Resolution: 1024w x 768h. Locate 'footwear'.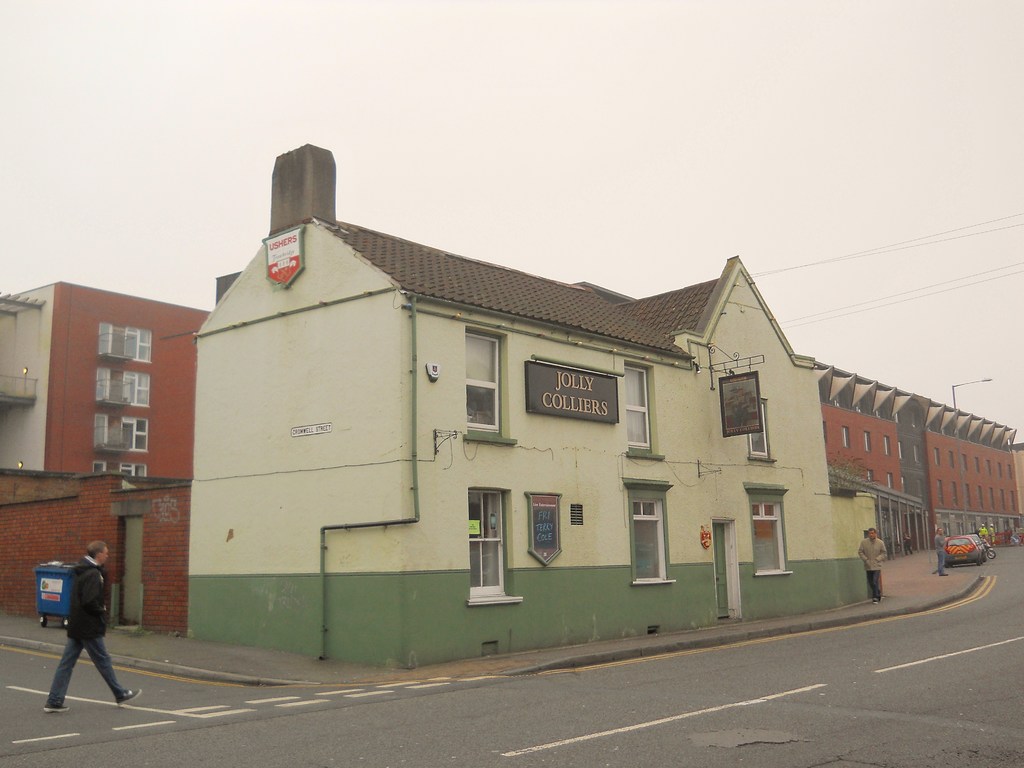
873,596,880,606.
